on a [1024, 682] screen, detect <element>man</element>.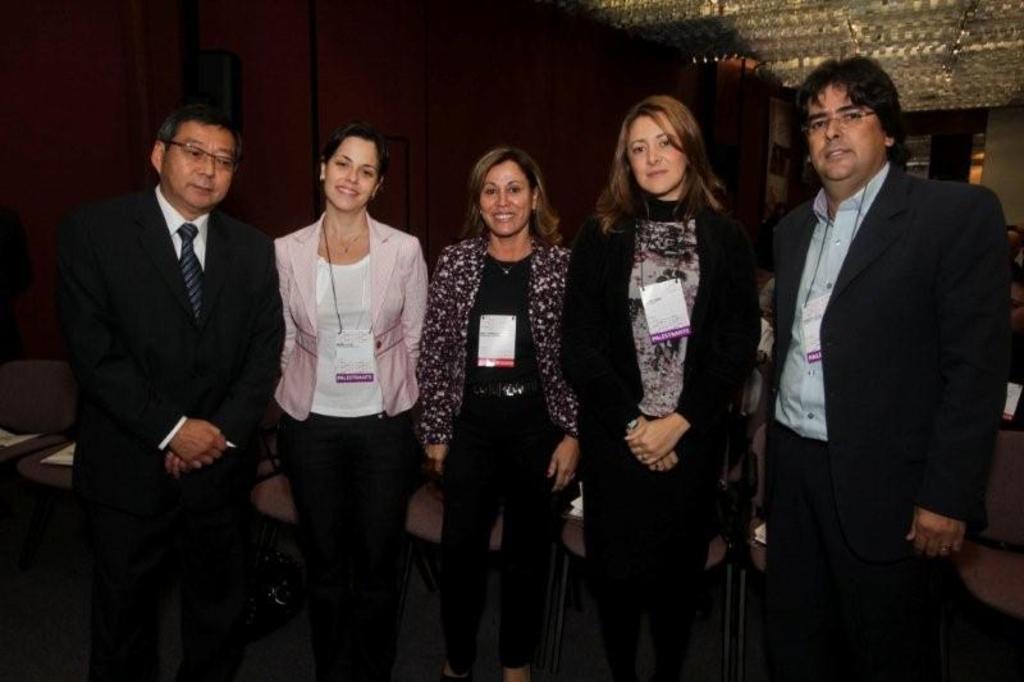
[left=72, top=107, right=288, bottom=678].
